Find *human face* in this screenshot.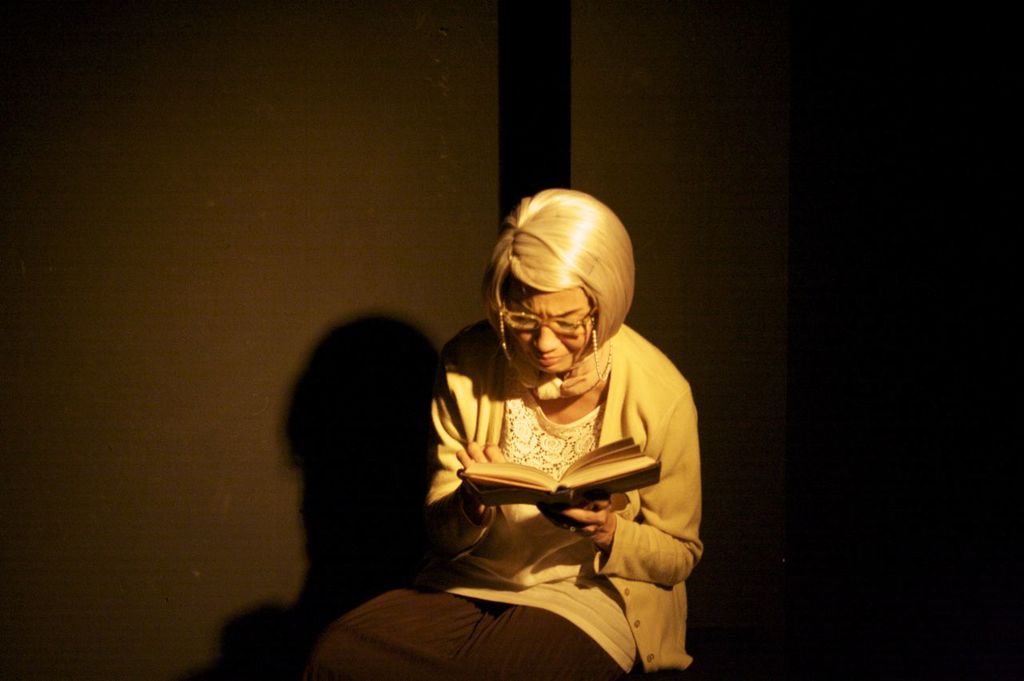
The bounding box for *human face* is [x1=506, y1=291, x2=599, y2=374].
